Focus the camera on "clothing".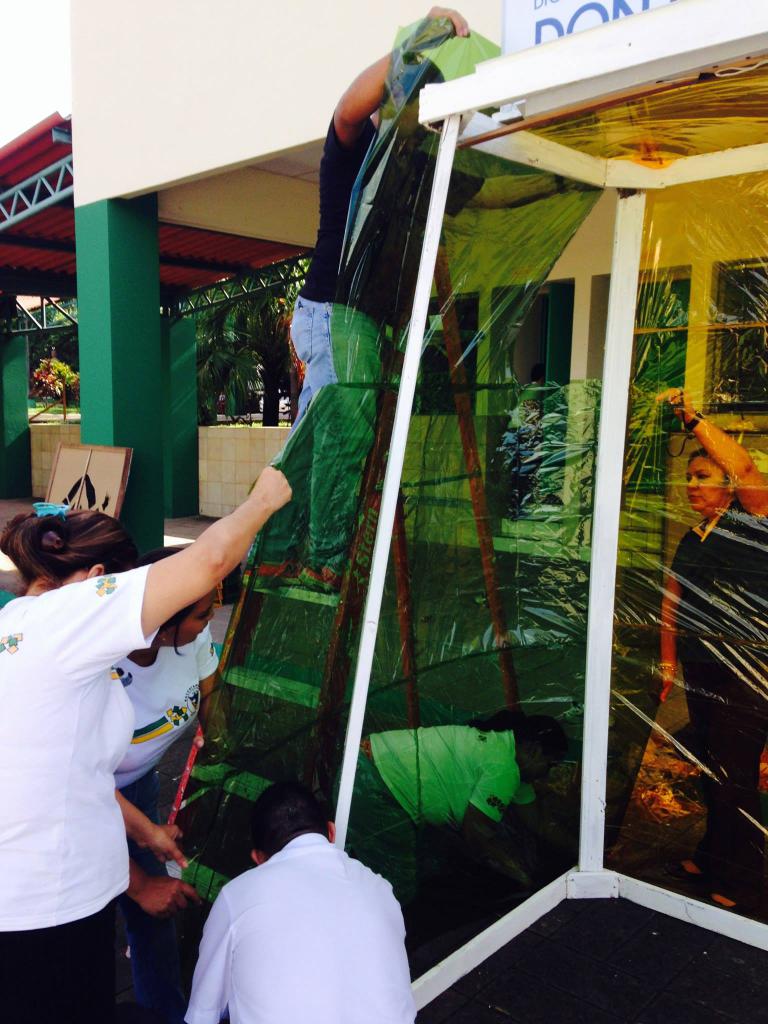
Focus region: bbox=[343, 724, 537, 947].
